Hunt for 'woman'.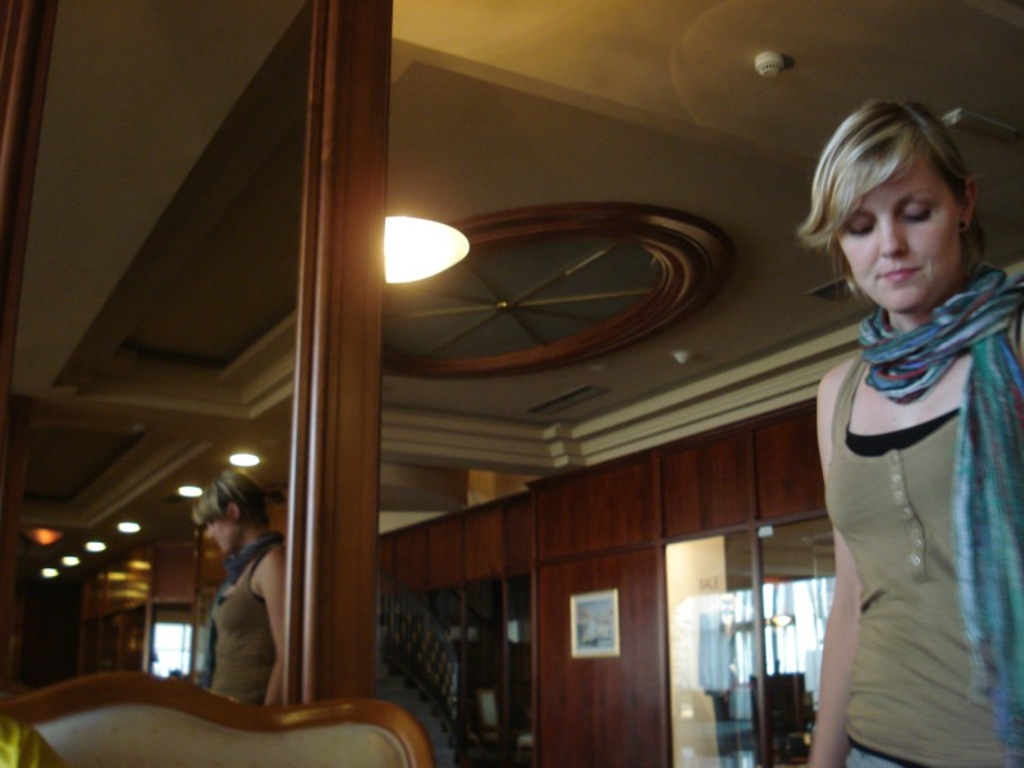
Hunted down at crop(777, 88, 1023, 767).
